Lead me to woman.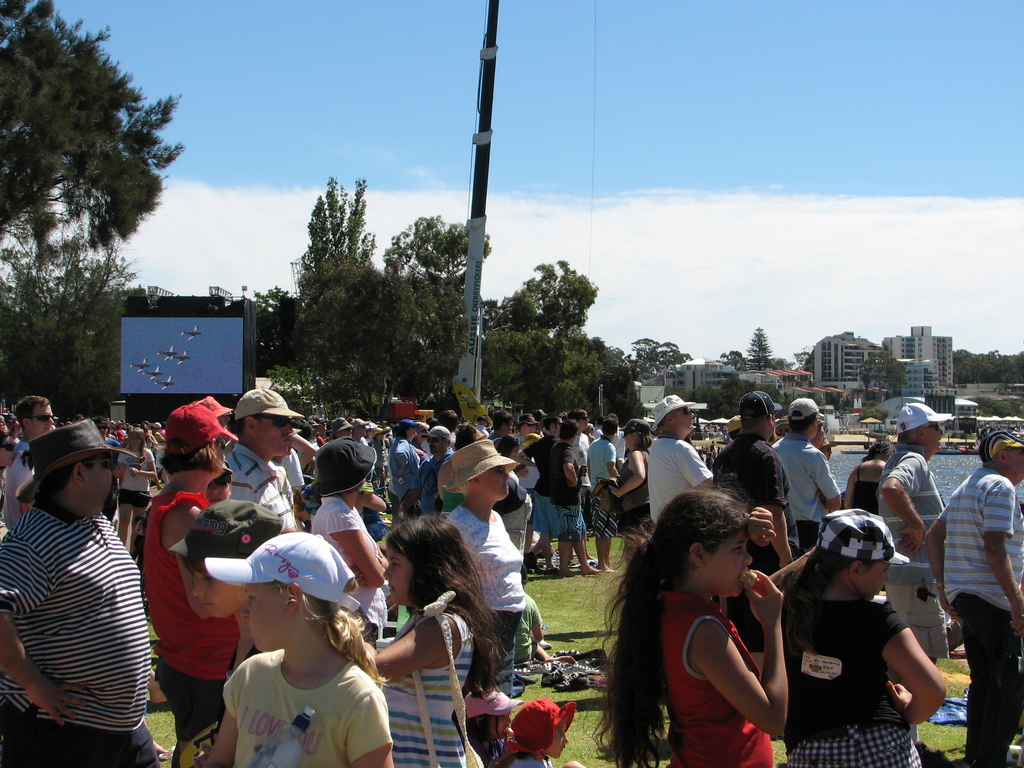
Lead to <region>313, 439, 394, 646</region>.
